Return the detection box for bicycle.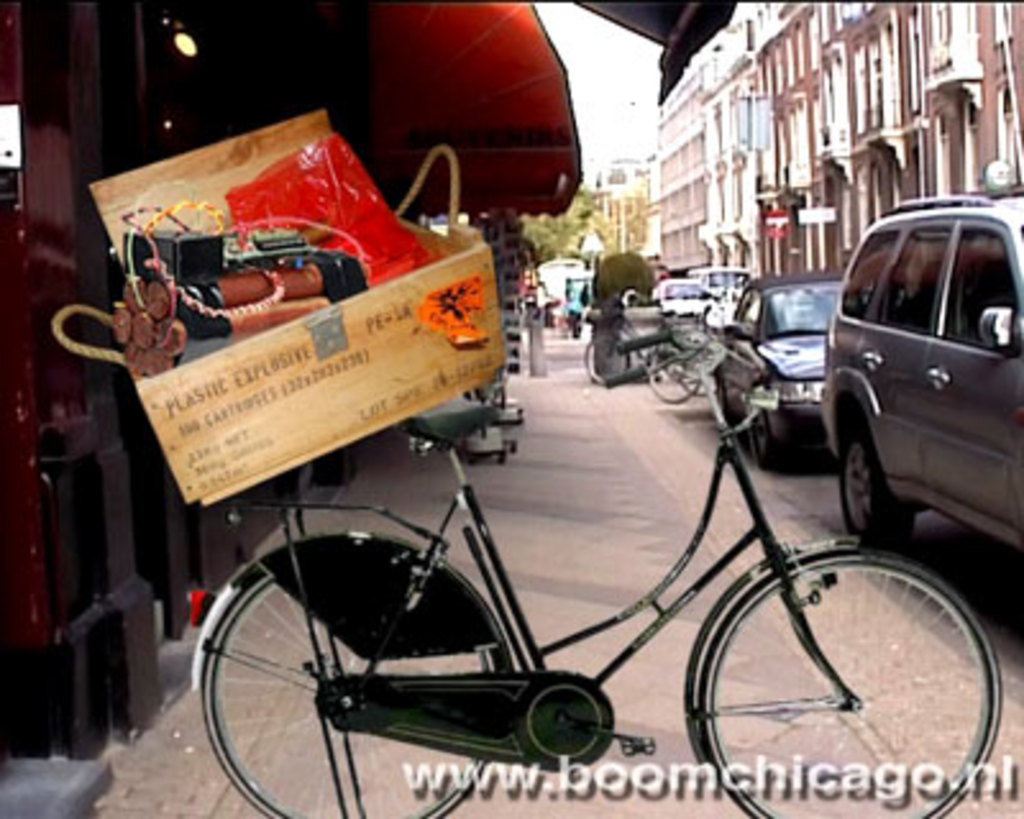
[586,289,701,386].
